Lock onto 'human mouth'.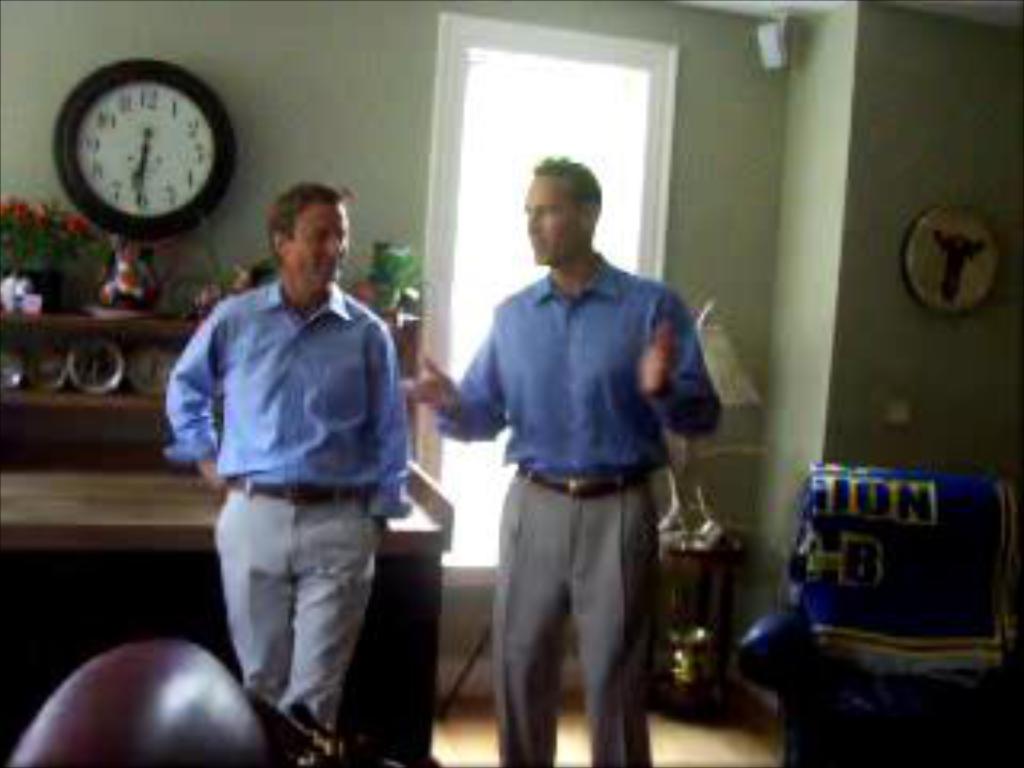
Locked: crop(317, 256, 336, 272).
